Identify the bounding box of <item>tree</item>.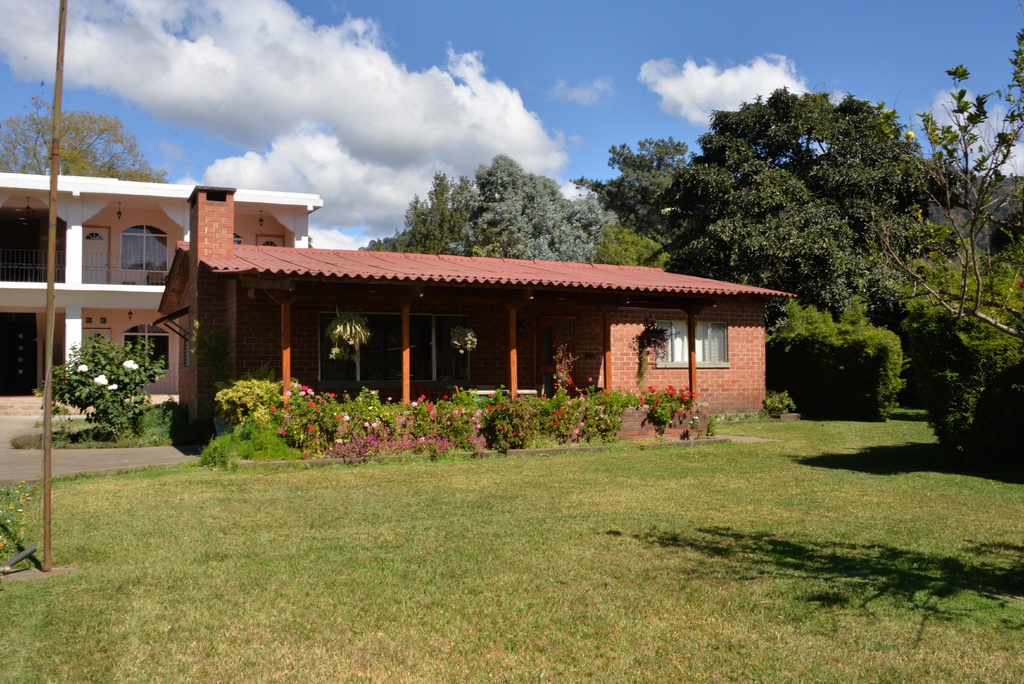
BBox(854, 26, 1023, 345).
